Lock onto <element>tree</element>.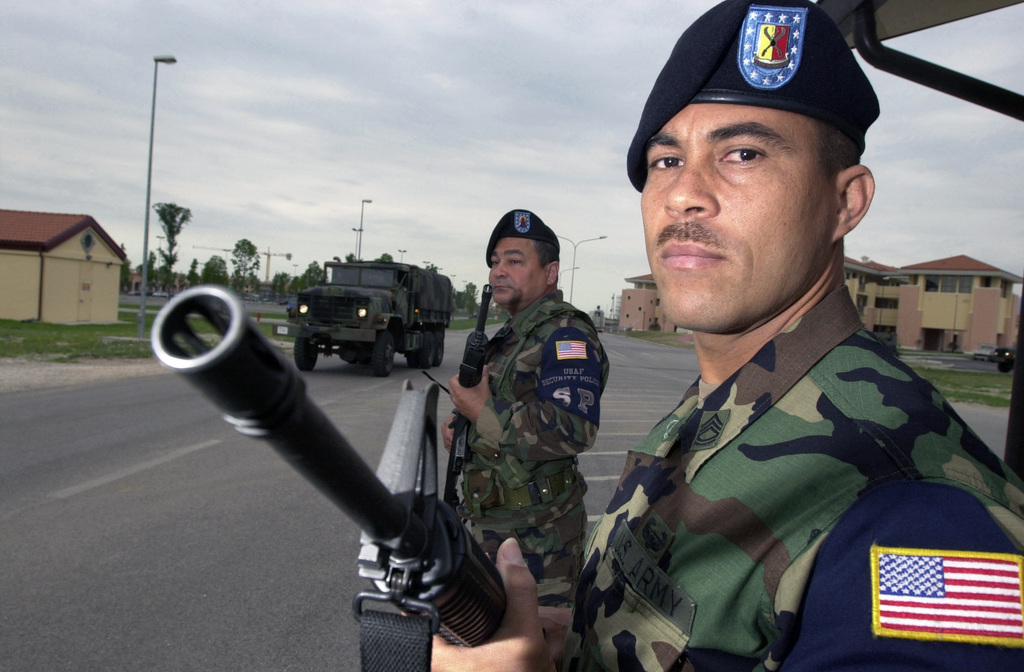
Locked: x1=150 y1=202 x2=186 y2=283.
